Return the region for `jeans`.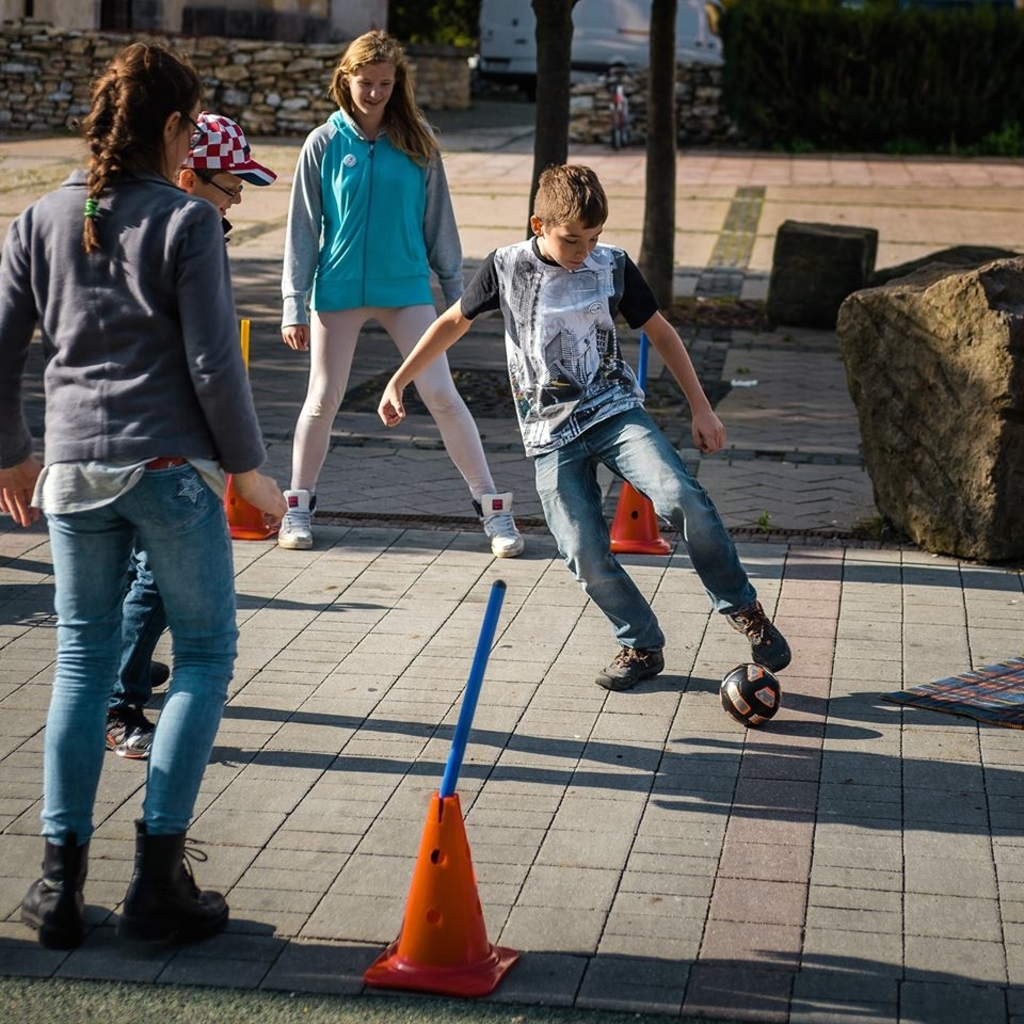
(left=530, top=411, right=762, bottom=659).
